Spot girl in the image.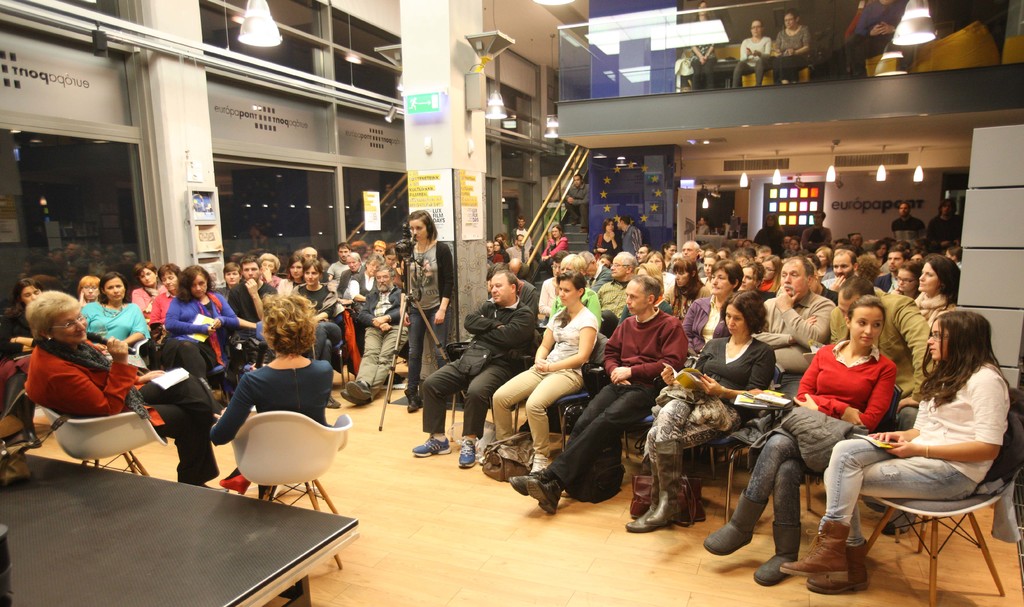
girl found at {"x1": 493, "y1": 269, "x2": 600, "y2": 478}.
